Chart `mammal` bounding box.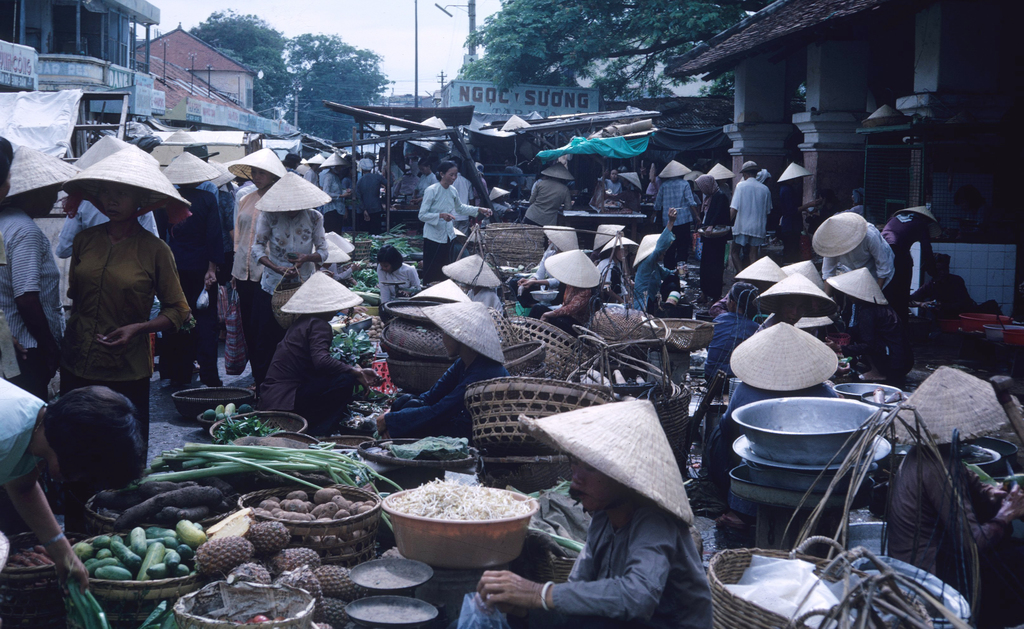
Charted: rect(415, 156, 444, 205).
